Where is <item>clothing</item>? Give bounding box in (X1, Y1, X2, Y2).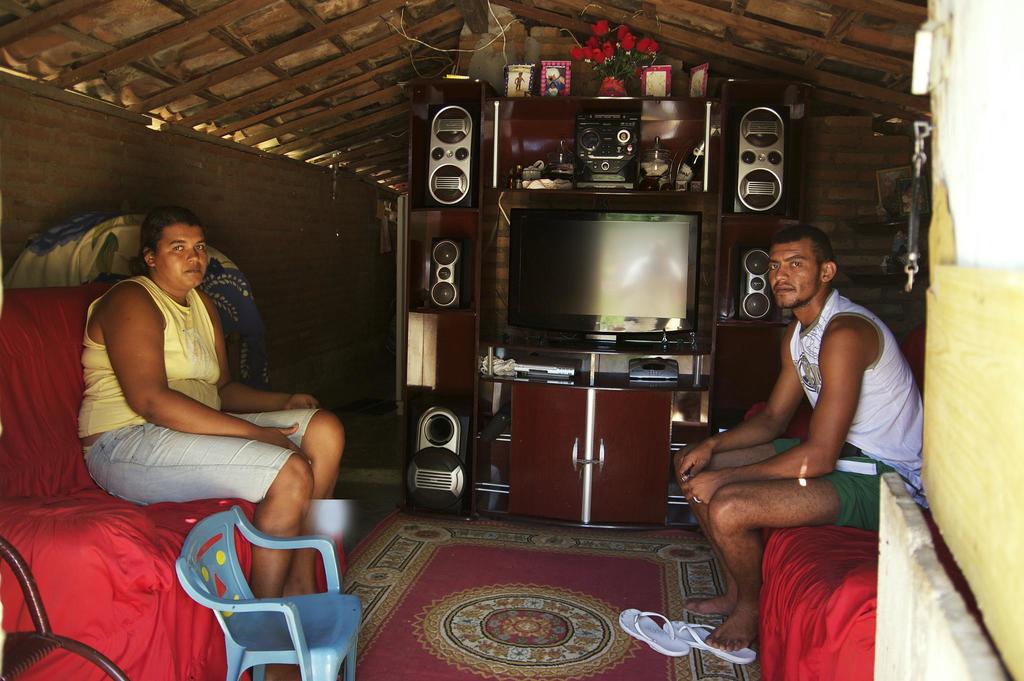
(89, 253, 303, 524).
